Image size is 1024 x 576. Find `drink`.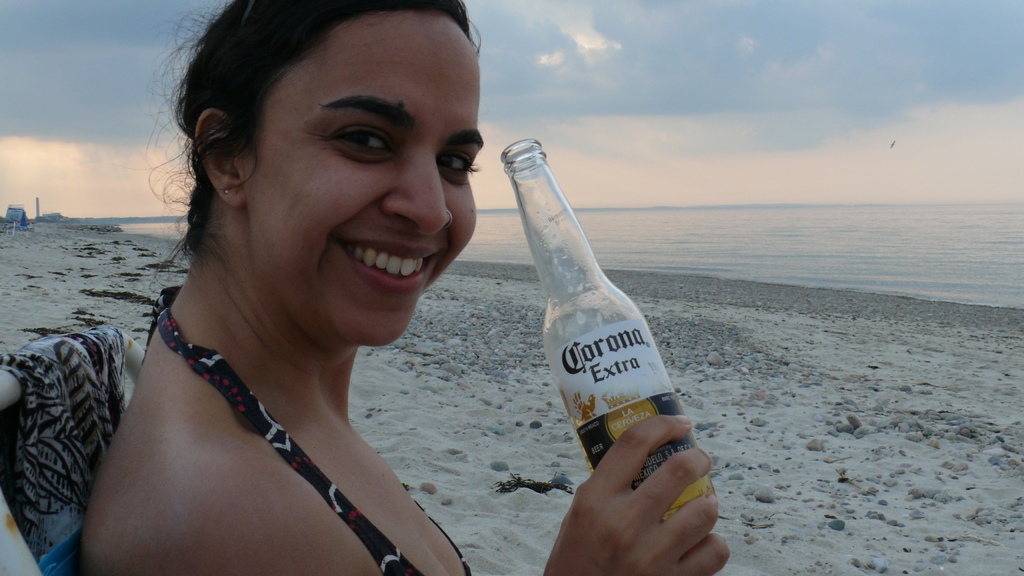
{"x1": 502, "y1": 138, "x2": 715, "y2": 522}.
